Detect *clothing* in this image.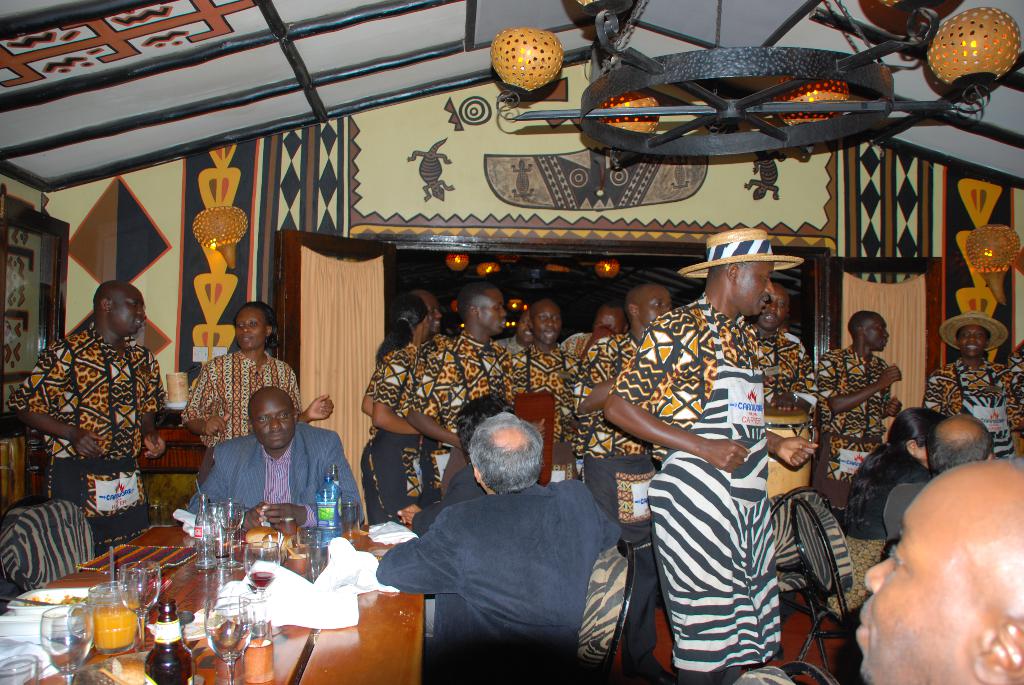
Detection: [left=432, top=329, right=513, bottom=490].
